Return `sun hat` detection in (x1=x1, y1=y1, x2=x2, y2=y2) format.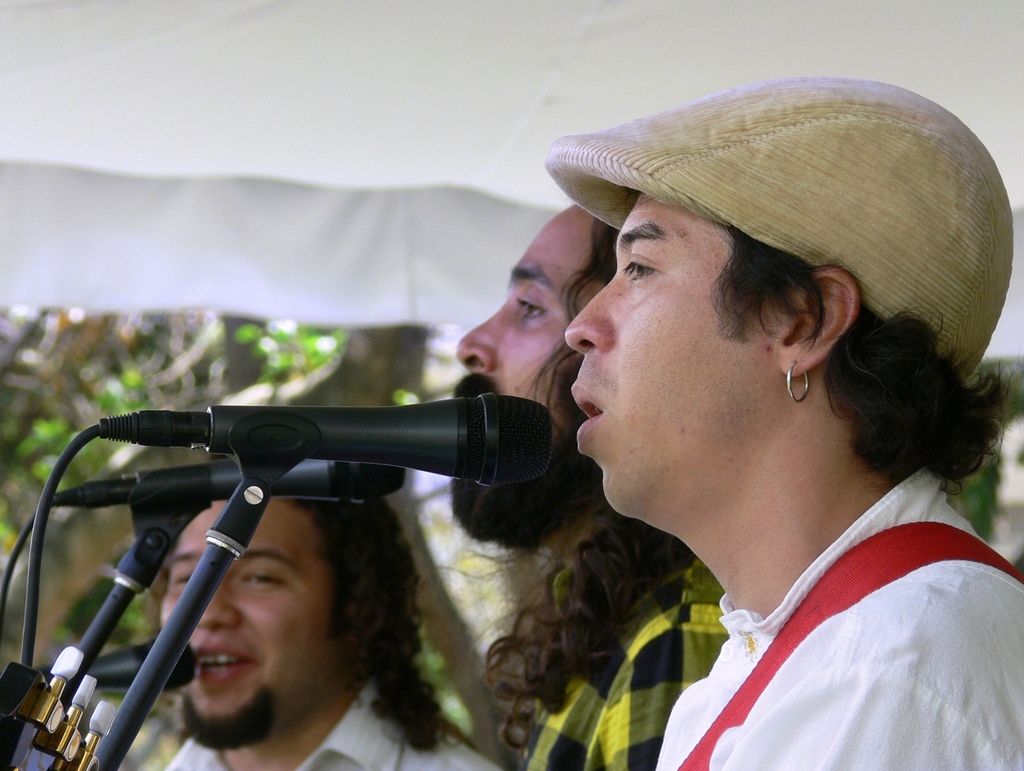
(x1=542, y1=81, x2=1017, y2=390).
